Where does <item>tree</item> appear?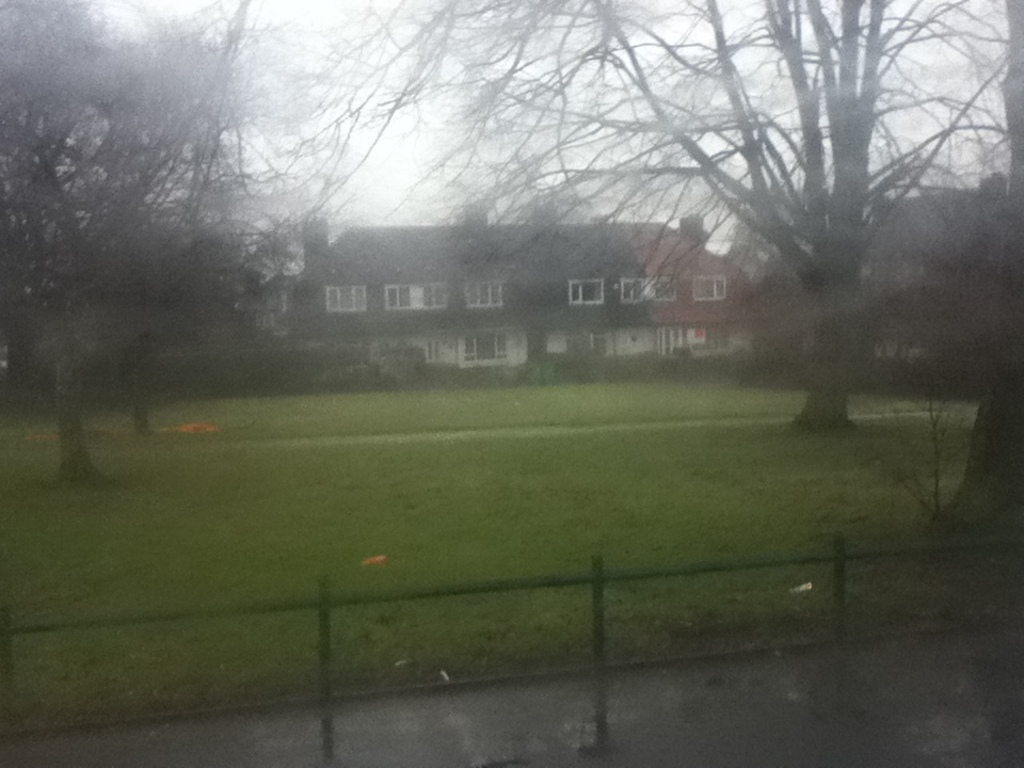
Appears at Rect(417, 0, 1023, 435).
